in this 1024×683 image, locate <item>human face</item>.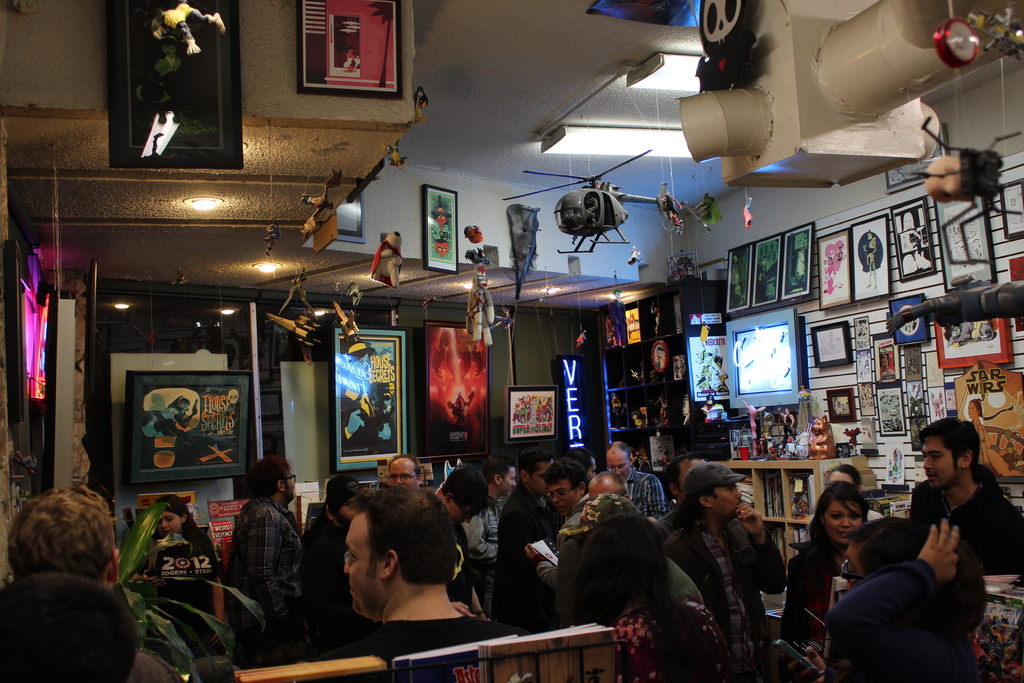
Bounding box: 151, 506, 181, 536.
